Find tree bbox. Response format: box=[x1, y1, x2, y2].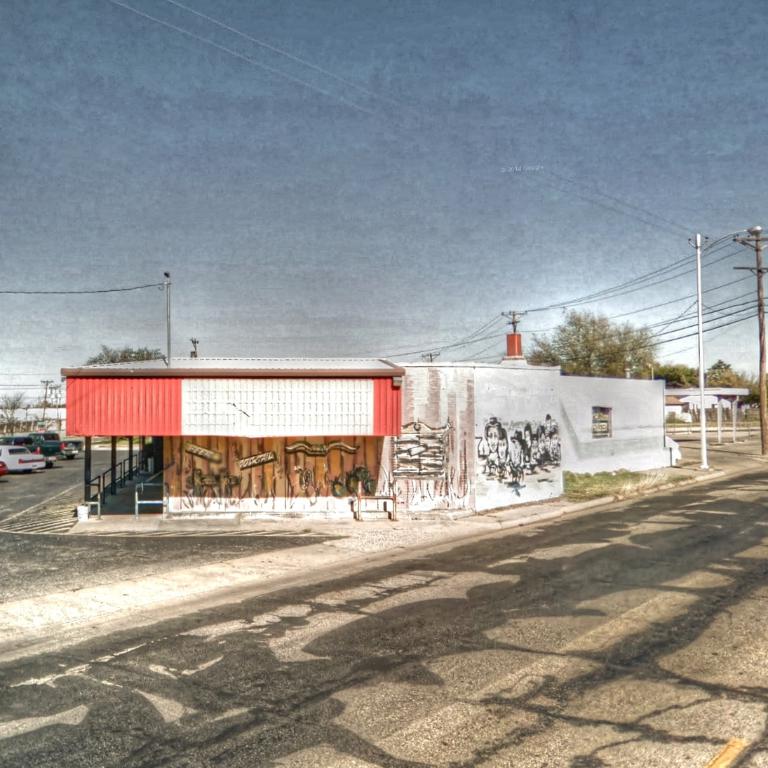
box=[662, 353, 756, 406].
